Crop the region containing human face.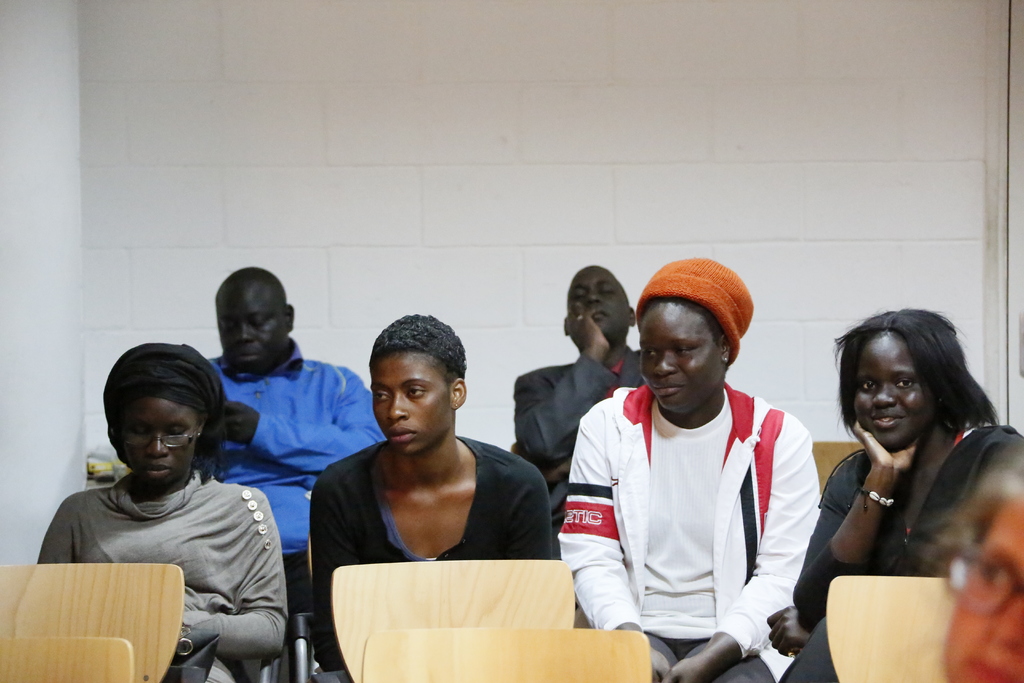
Crop region: Rect(852, 323, 925, 450).
